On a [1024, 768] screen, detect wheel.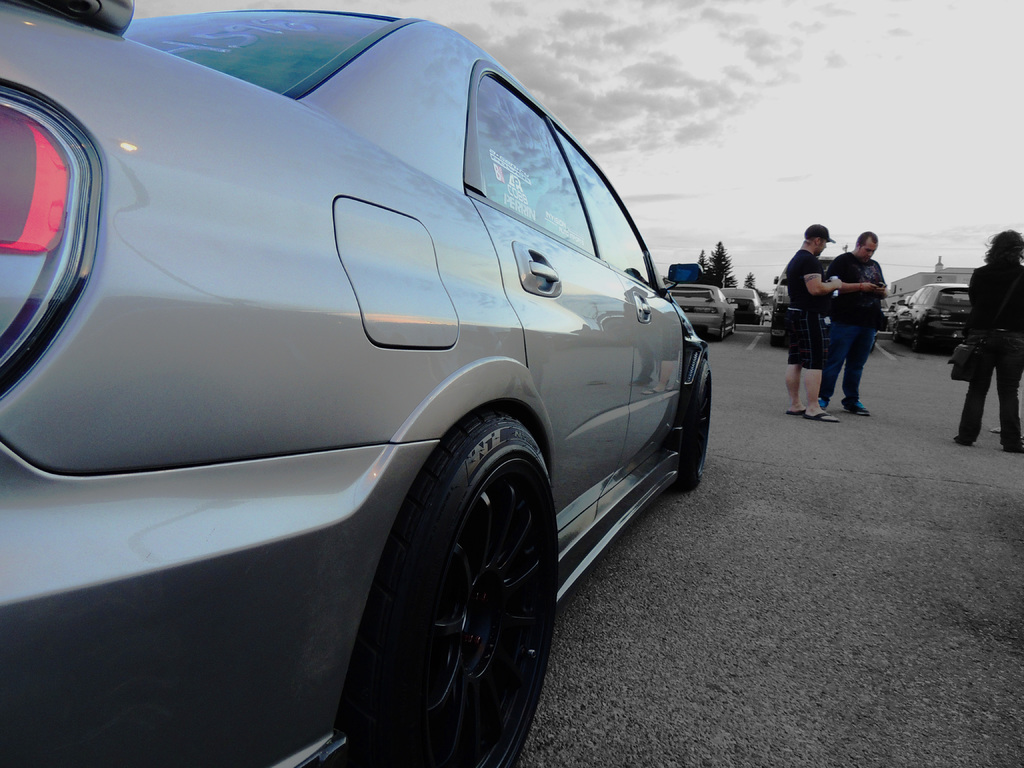
(374, 412, 548, 737).
